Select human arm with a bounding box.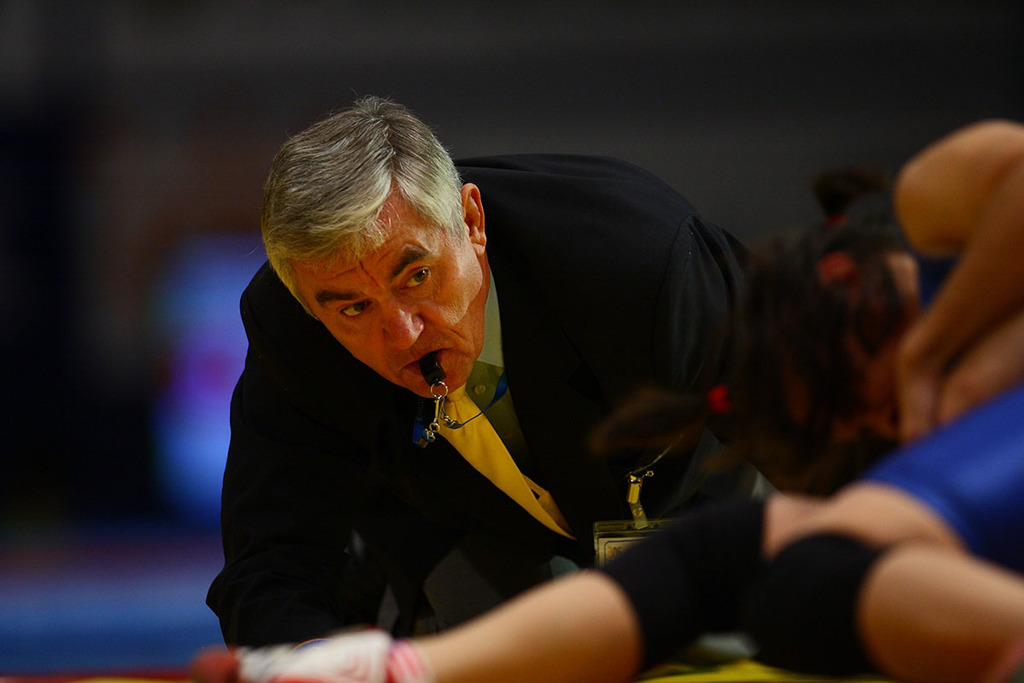
locate(206, 470, 787, 682).
